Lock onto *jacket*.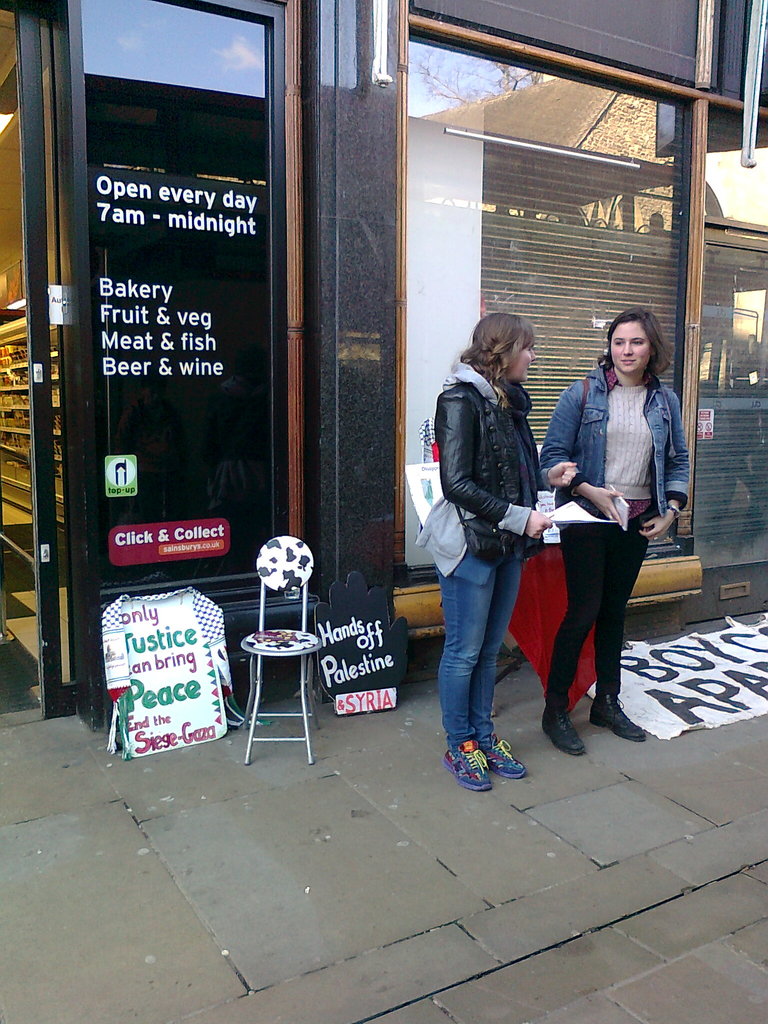
Locked: <region>543, 369, 693, 517</region>.
